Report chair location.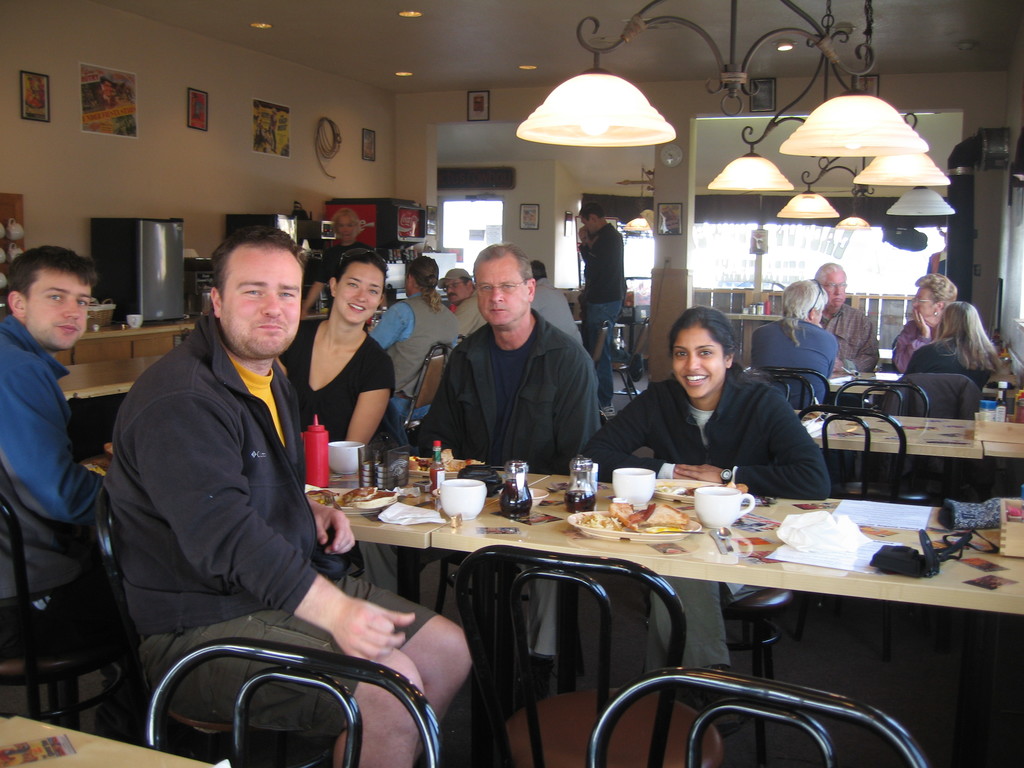
Report: 402,342,452,420.
